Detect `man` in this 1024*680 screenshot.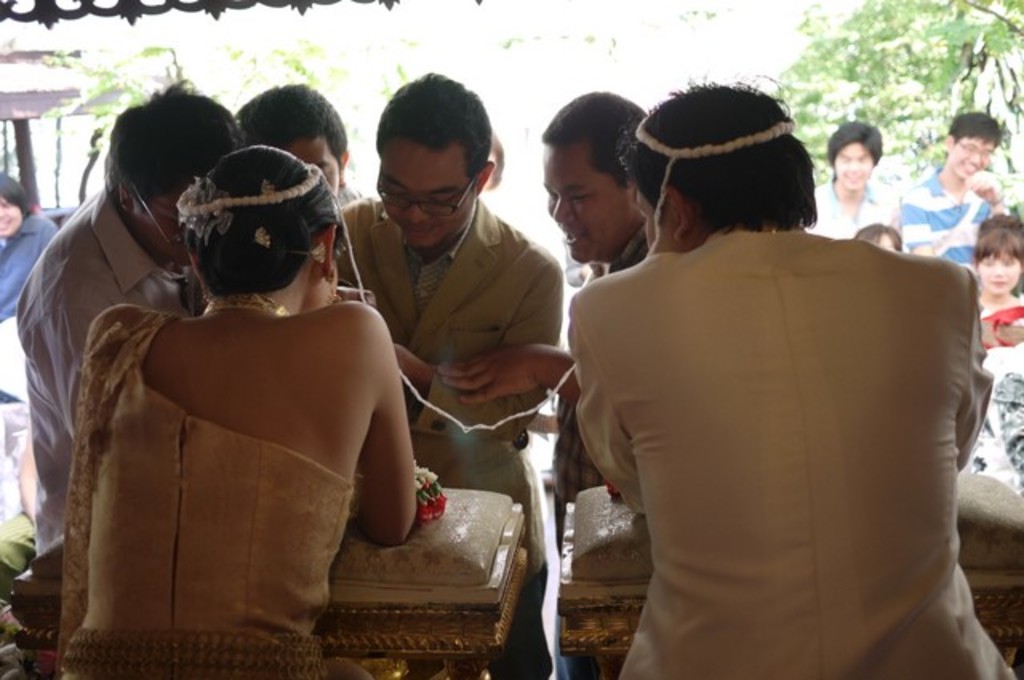
Detection: l=14, t=74, r=242, b=562.
